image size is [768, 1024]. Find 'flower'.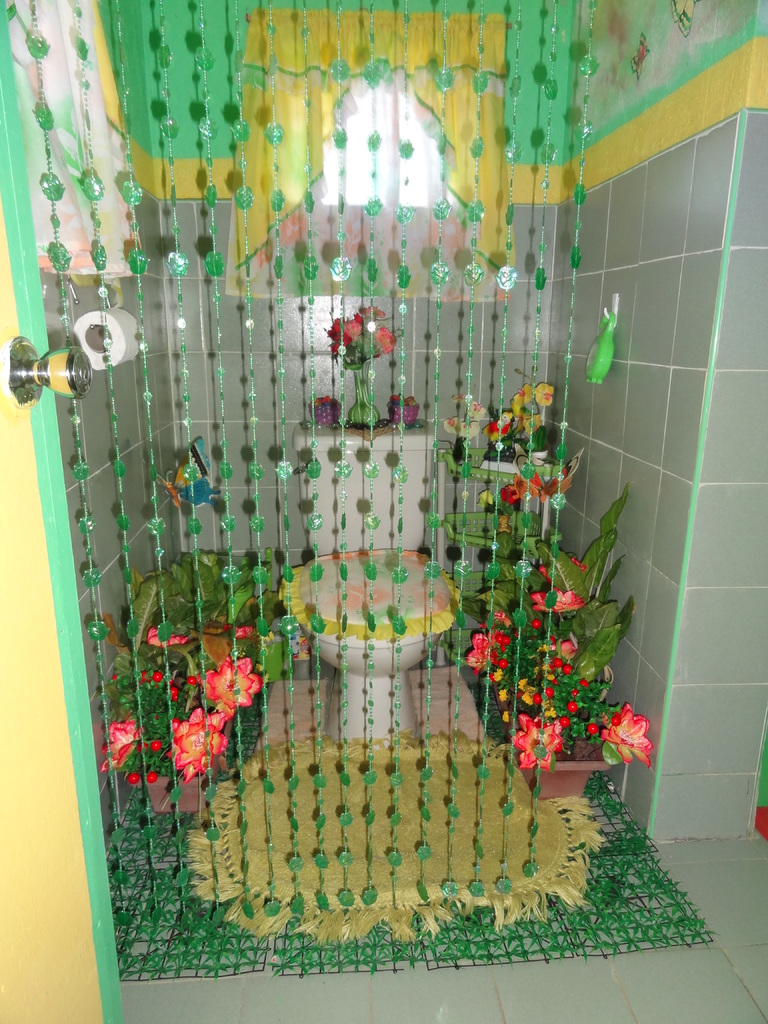
<region>531, 557, 587, 582</region>.
